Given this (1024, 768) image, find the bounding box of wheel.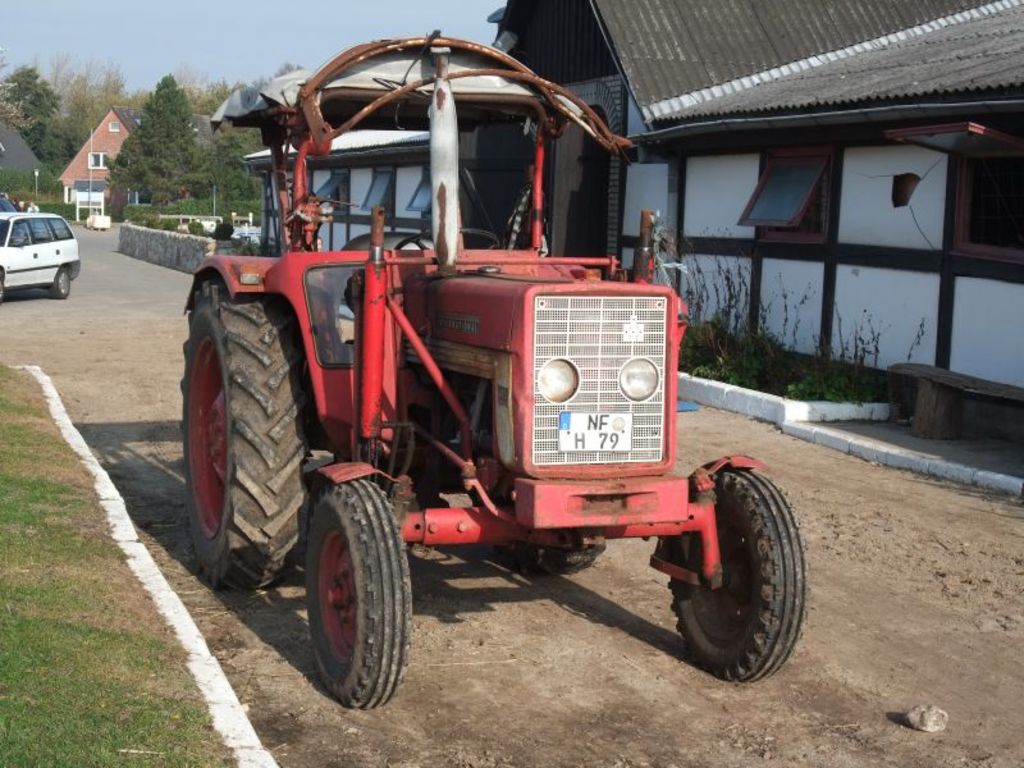
bbox(310, 471, 413, 709).
